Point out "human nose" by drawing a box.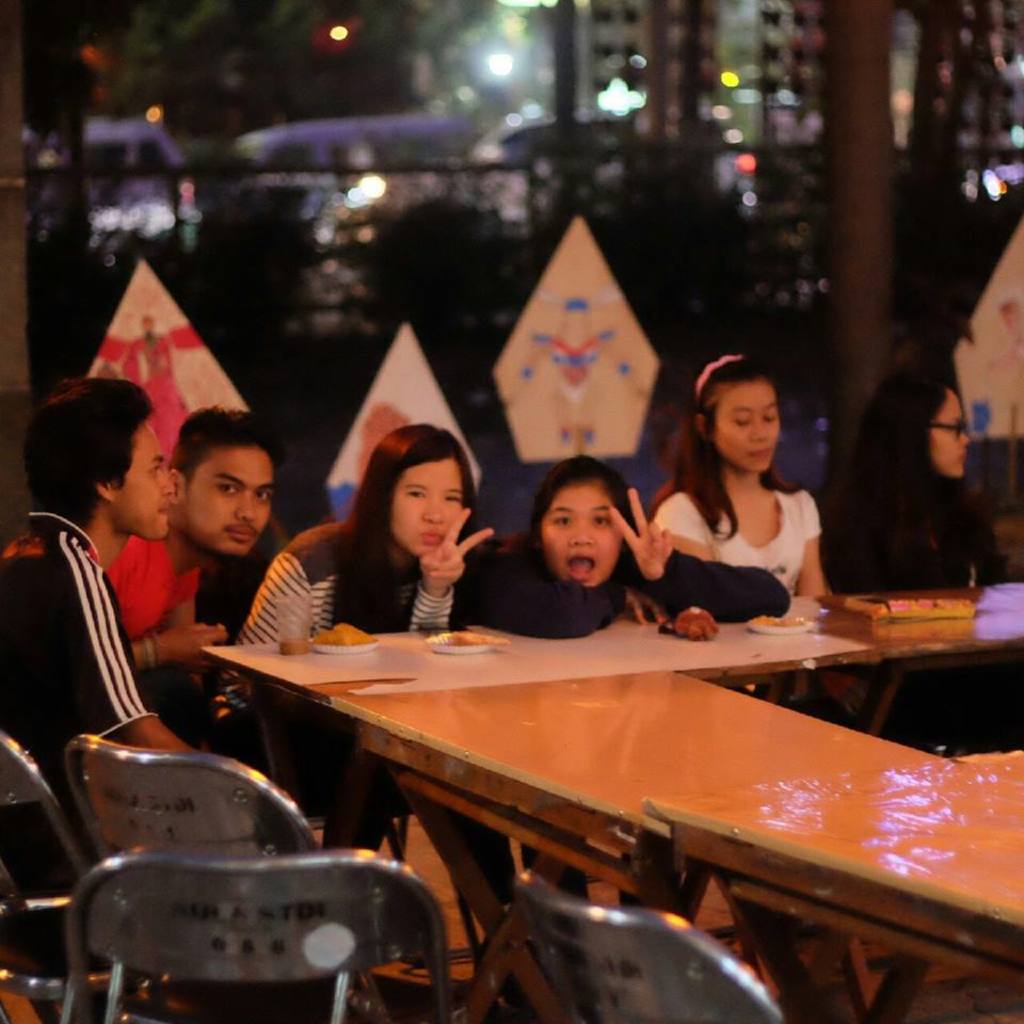
(423,499,448,526).
